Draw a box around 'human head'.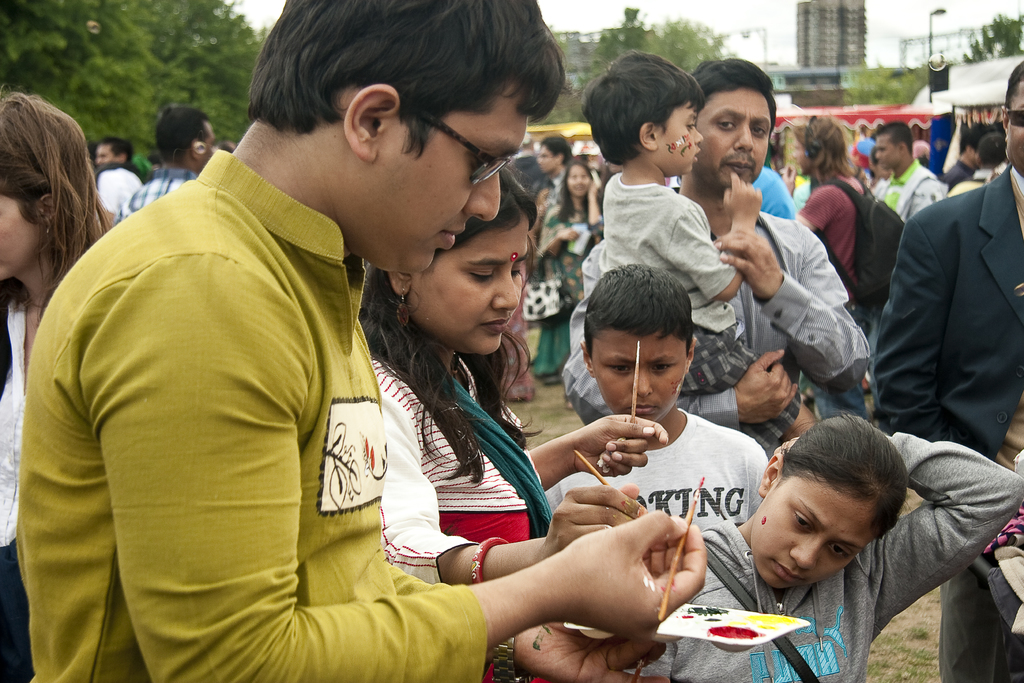
box(688, 56, 780, 180).
